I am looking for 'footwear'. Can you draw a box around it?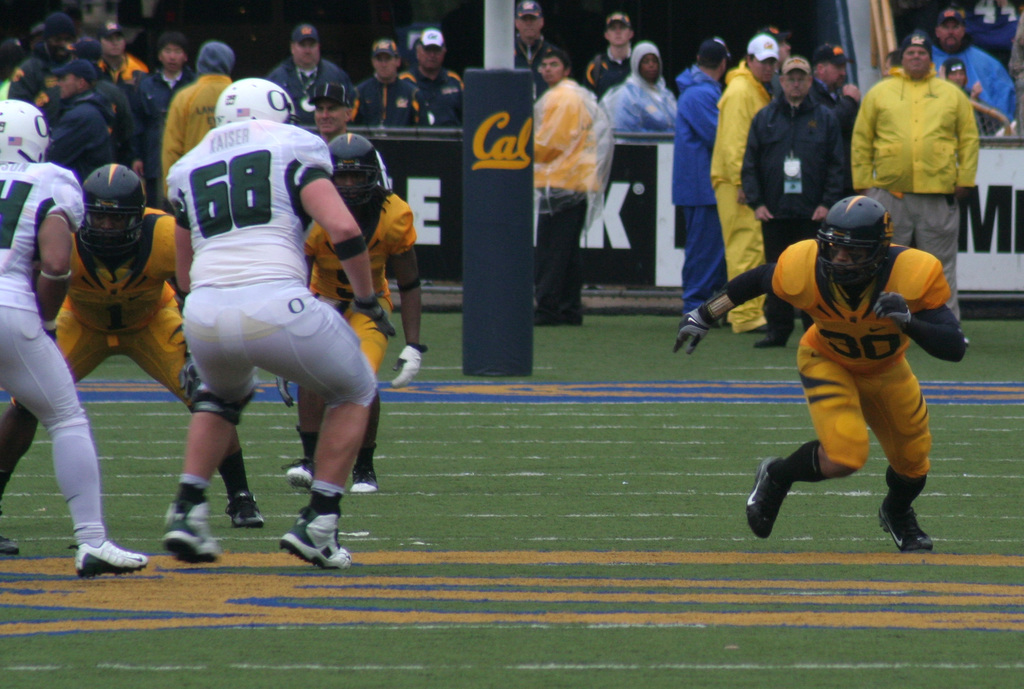
Sure, the bounding box is Rect(561, 306, 585, 326).
